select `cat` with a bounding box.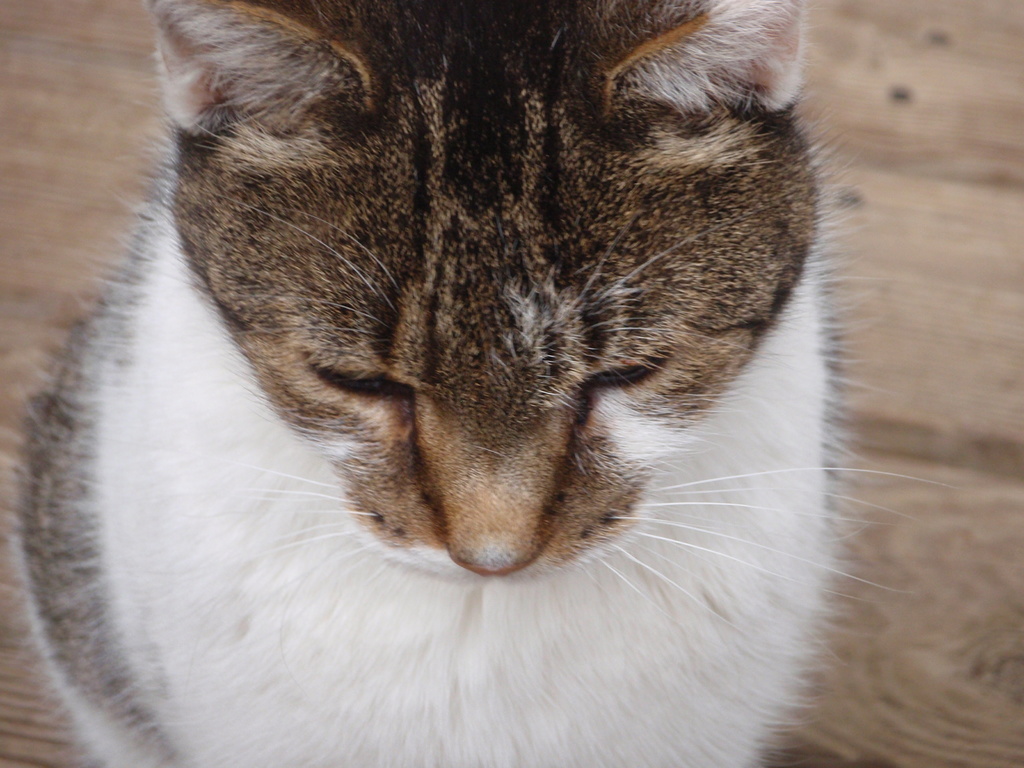
box(0, 0, 961, 767).
